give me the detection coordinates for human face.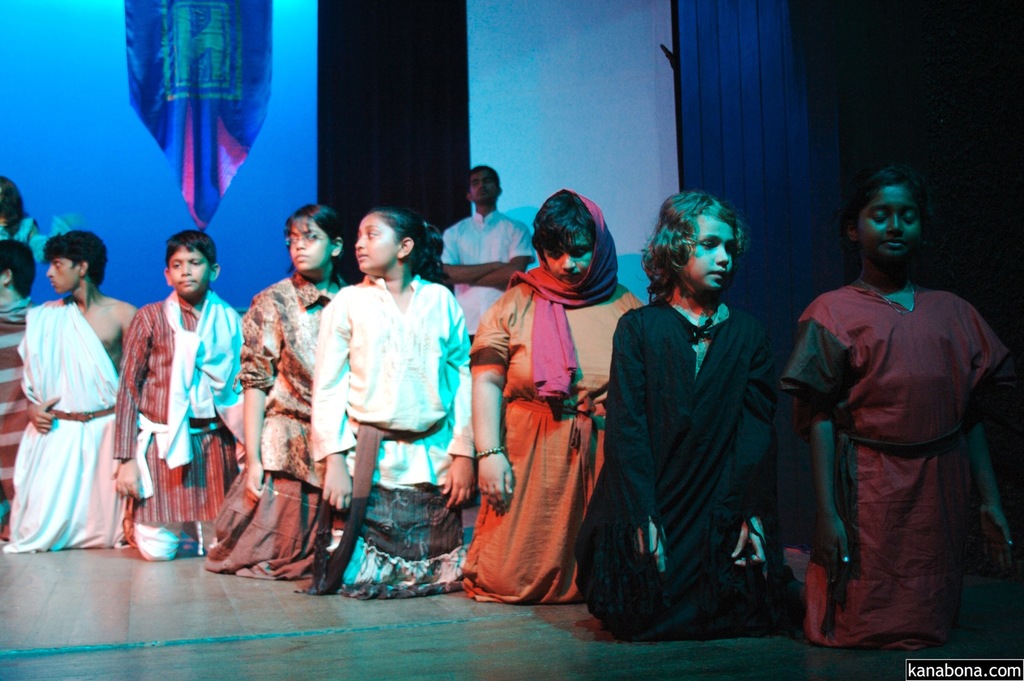
BBox(47, 259, 79, 291).
